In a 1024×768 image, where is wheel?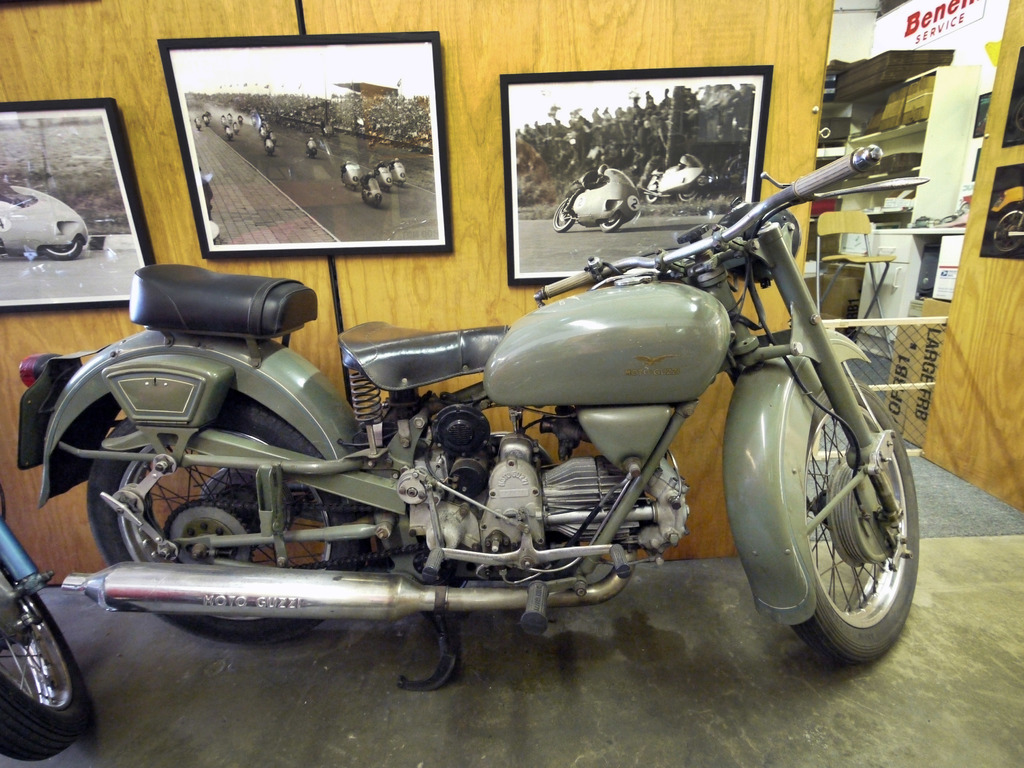
{"left": 349, "top": 187, "right": 357, "bottom": 192}.
